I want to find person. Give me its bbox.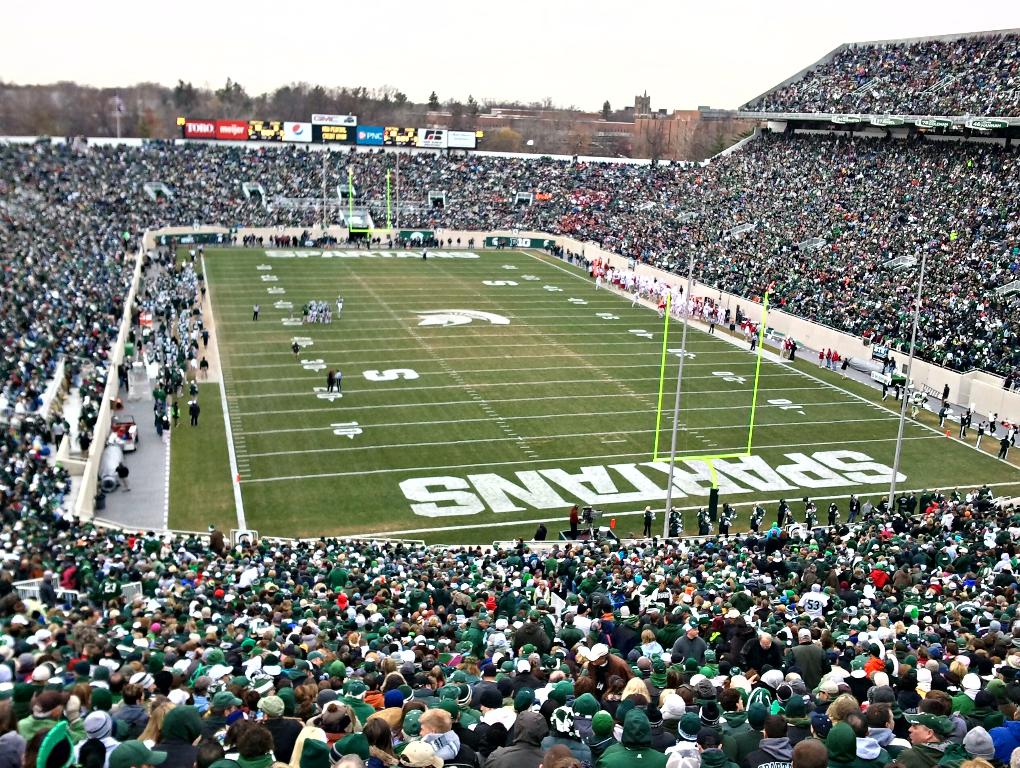
bbox=[115, 461, 127, 489].
